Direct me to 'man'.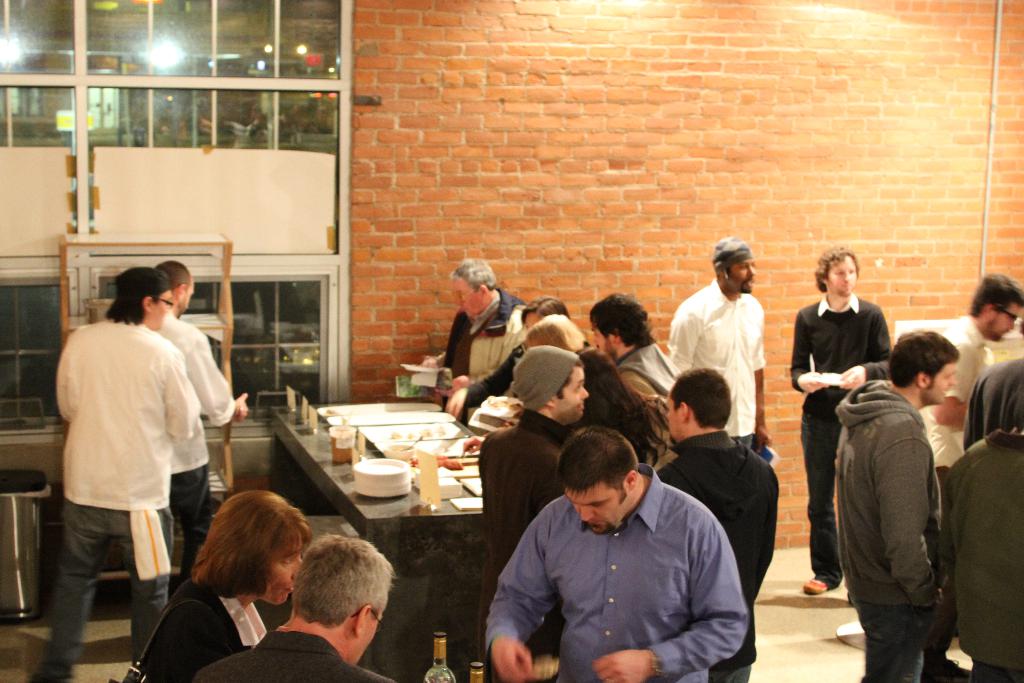
Direction: [189,534,397,682].
